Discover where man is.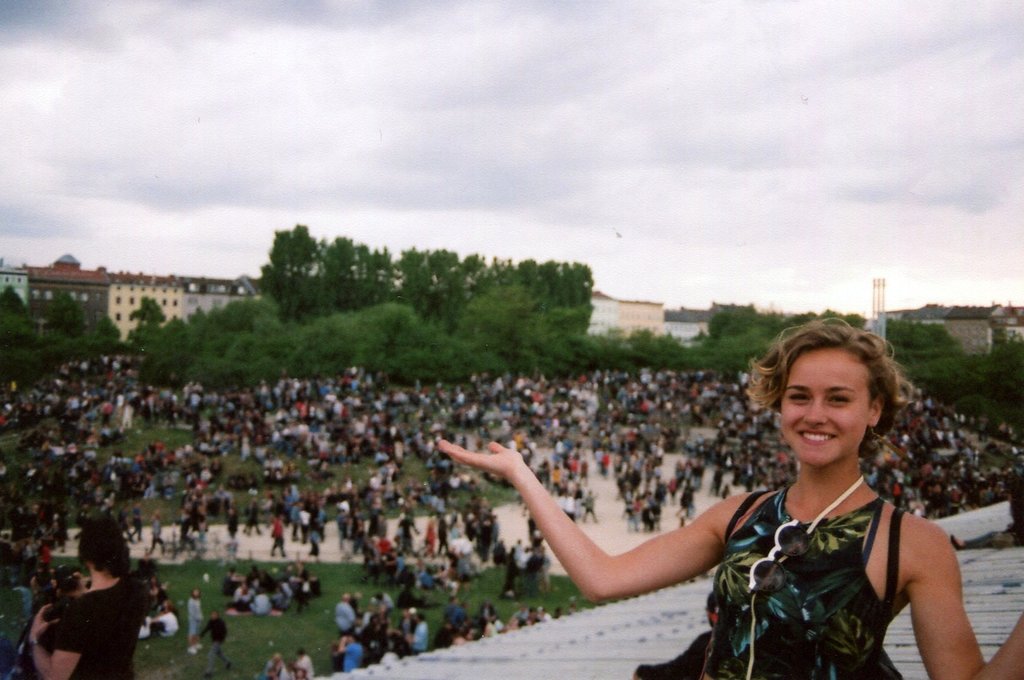
Discovered at pyautogui.locateOnScreen(332, 590, 360, 638).
